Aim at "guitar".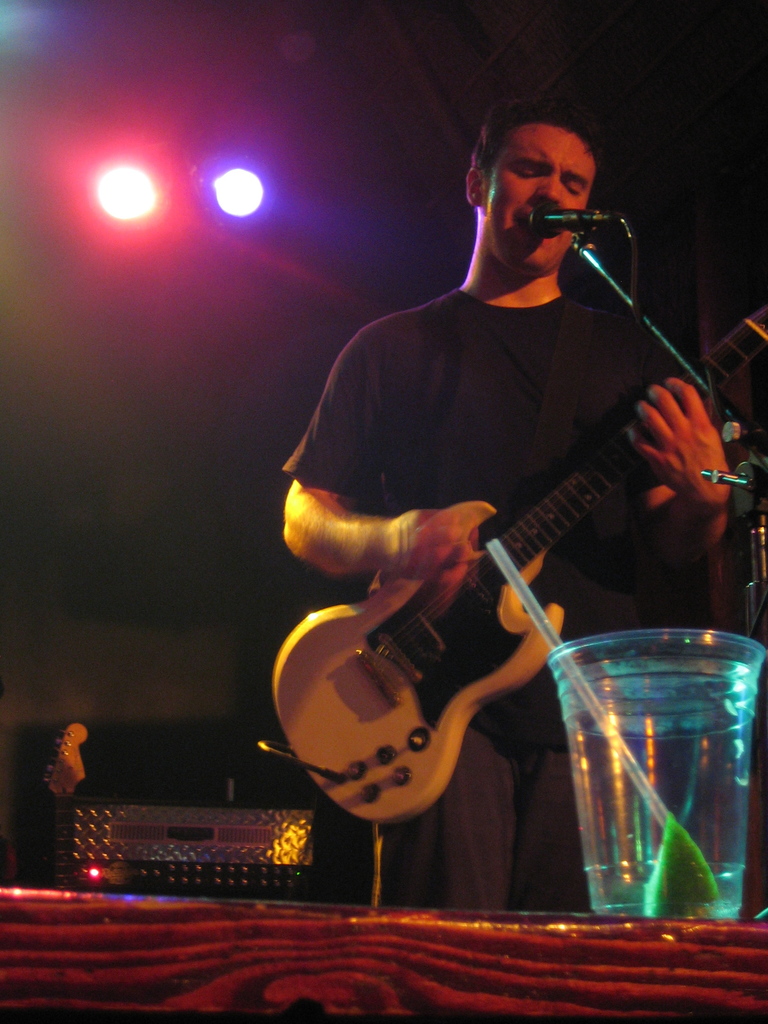
Aimed at (275, 358, 726, 835).
